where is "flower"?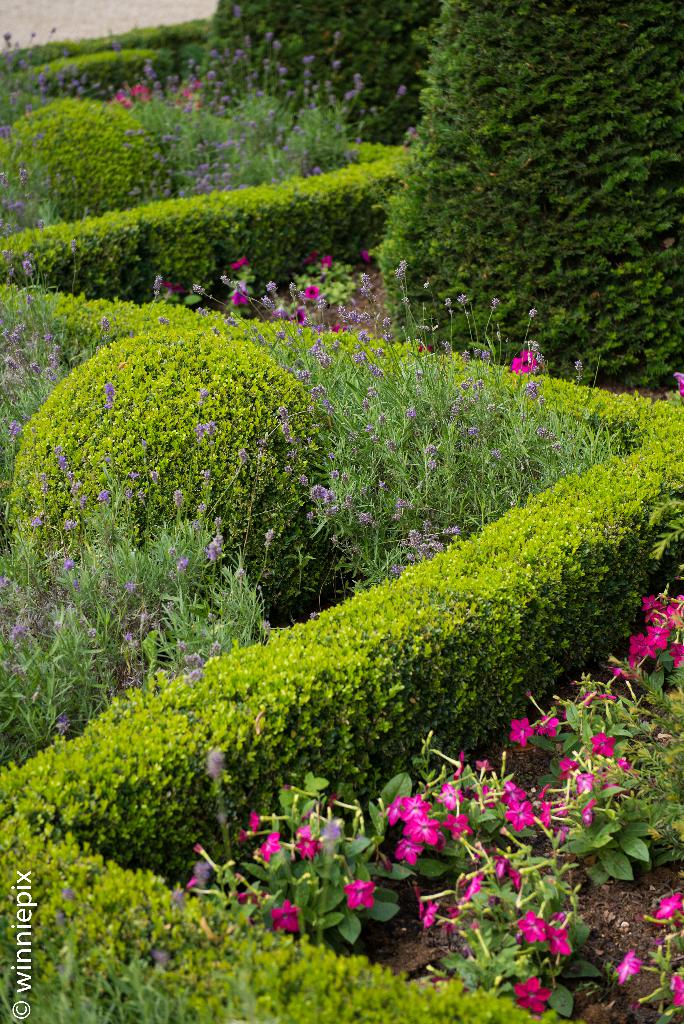
x1=265 y1=899 x2=304 y2=935.
